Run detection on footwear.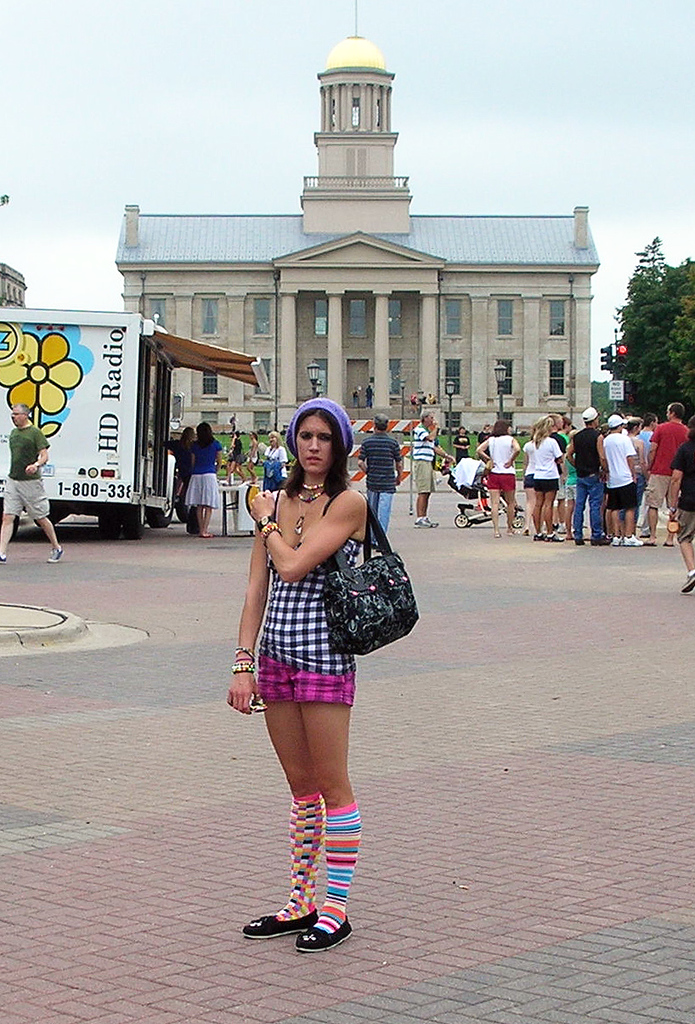
Result: 622, 536, 648, 548.
